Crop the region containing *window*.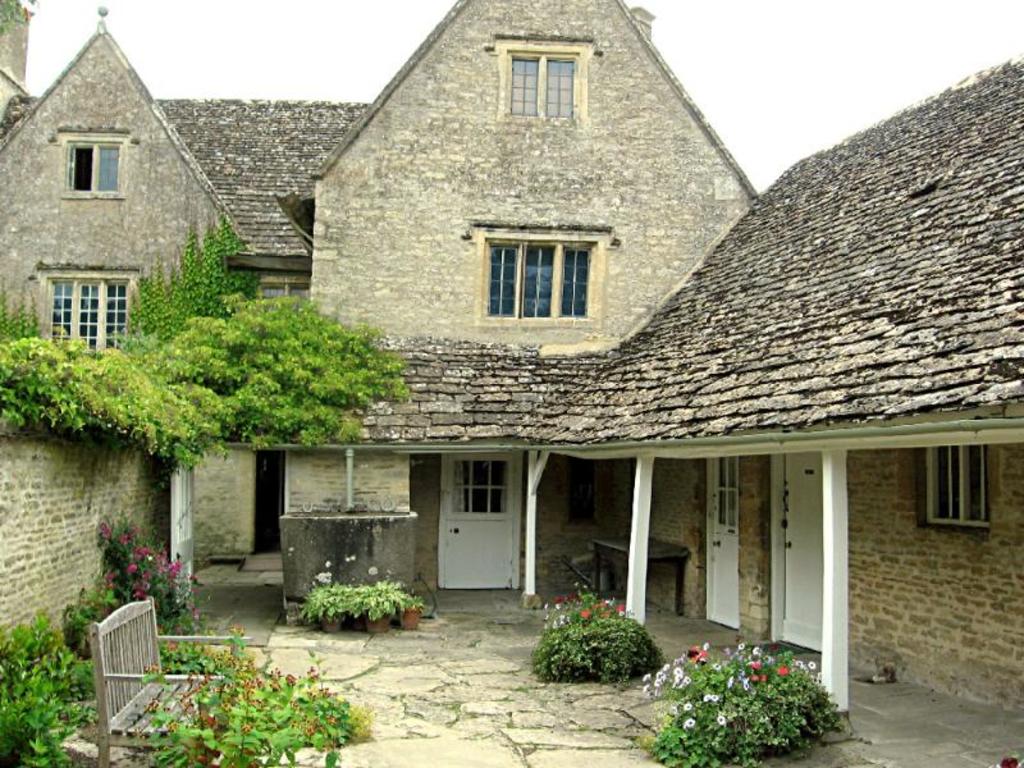
Crop region: [x1=54, y1=132, x2=134, y2=198].
